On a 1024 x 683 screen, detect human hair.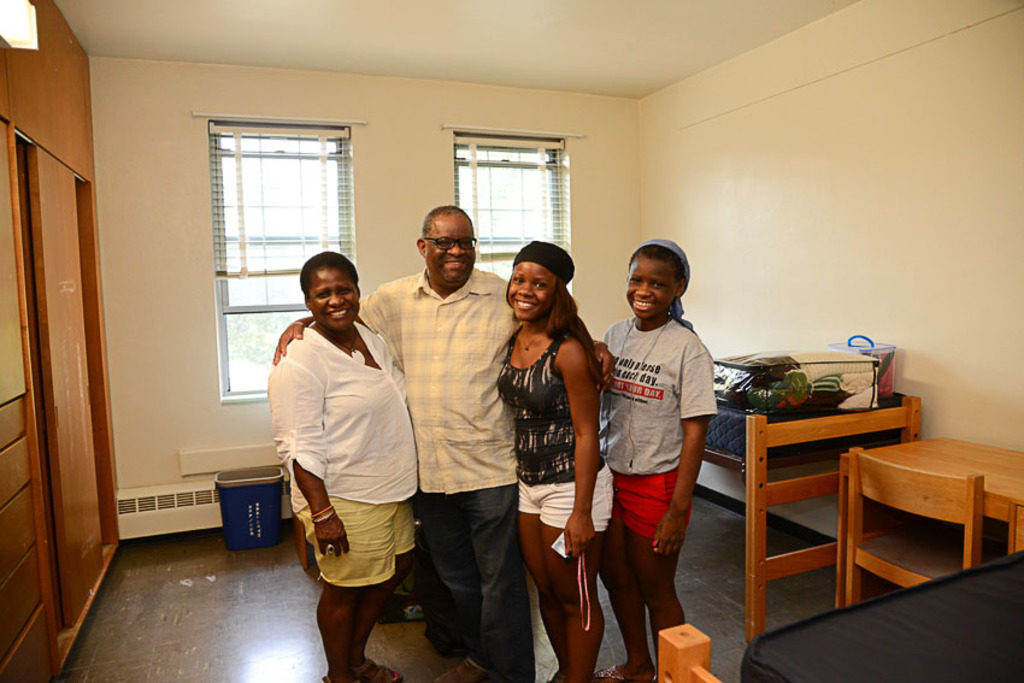
[left=295, top=252, right=359, bottom=290].
